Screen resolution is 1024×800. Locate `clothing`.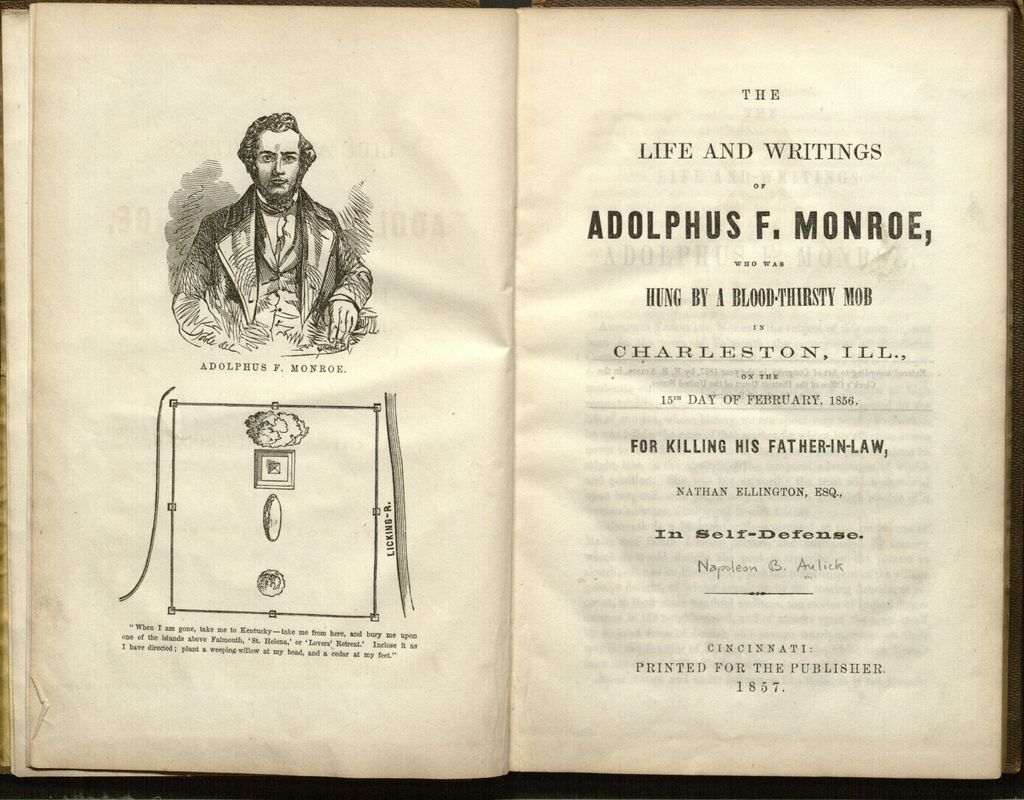
168, 191, 376, 359.
